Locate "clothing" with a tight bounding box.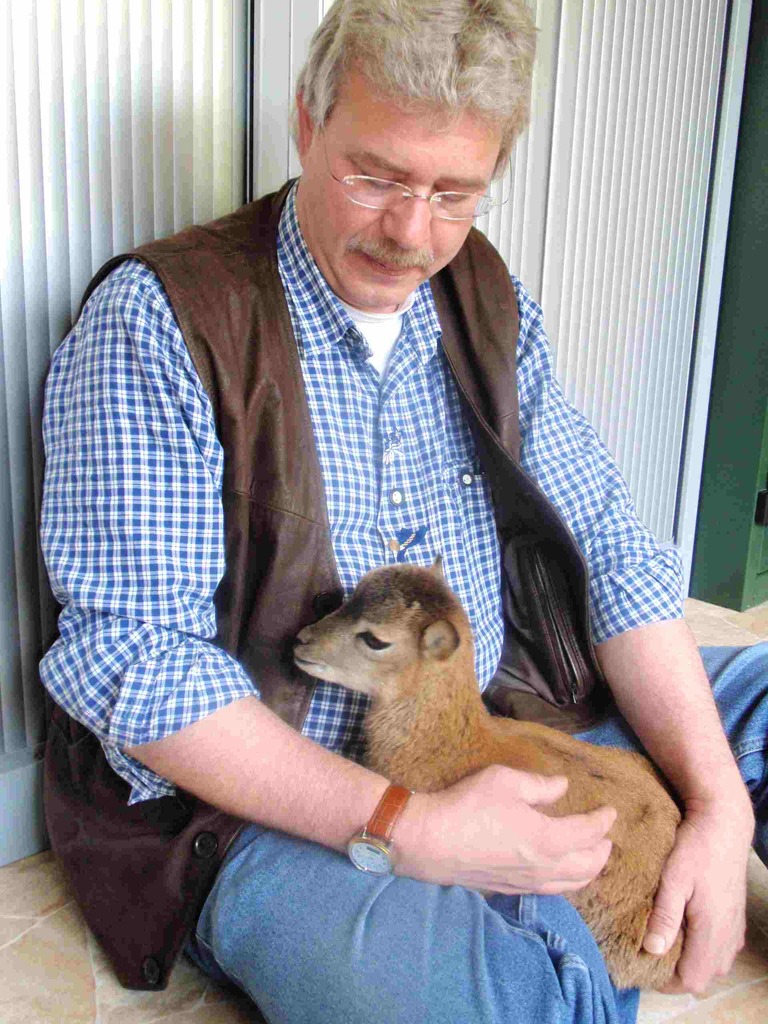
{"x1": 60, "y1": 122, "x2": 703, "y2": 935}.
